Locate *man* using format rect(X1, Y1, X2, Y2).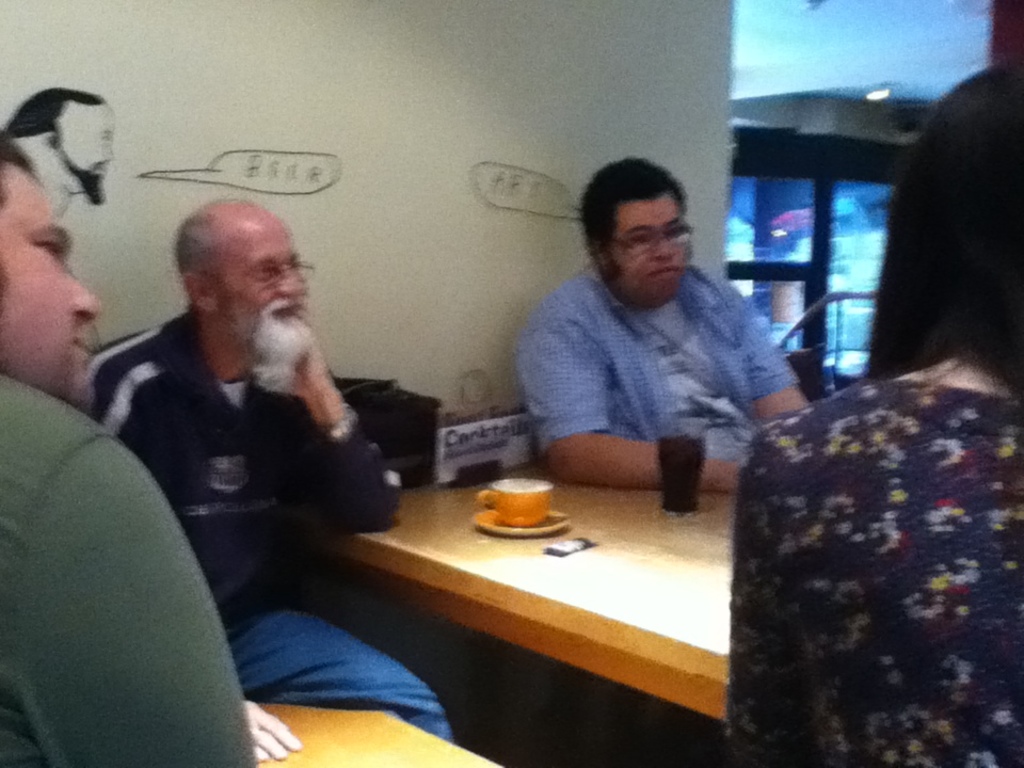
rect(75, 197, 454, 746).
